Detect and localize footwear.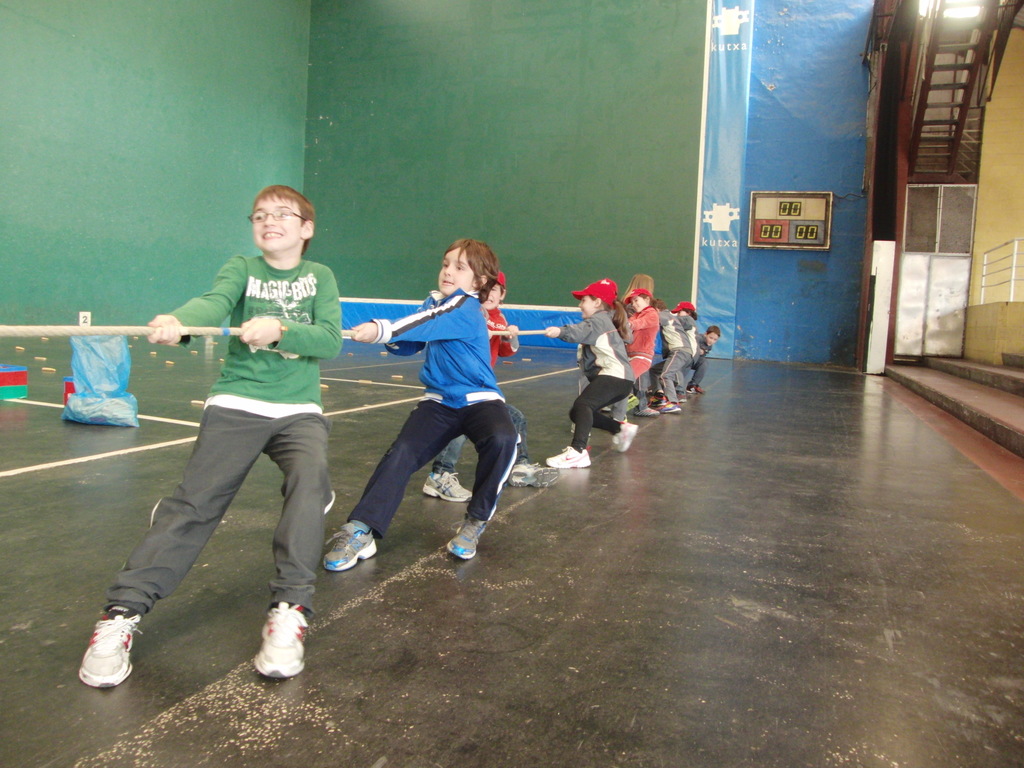
Localized at box(657, 400, 682, 416).
